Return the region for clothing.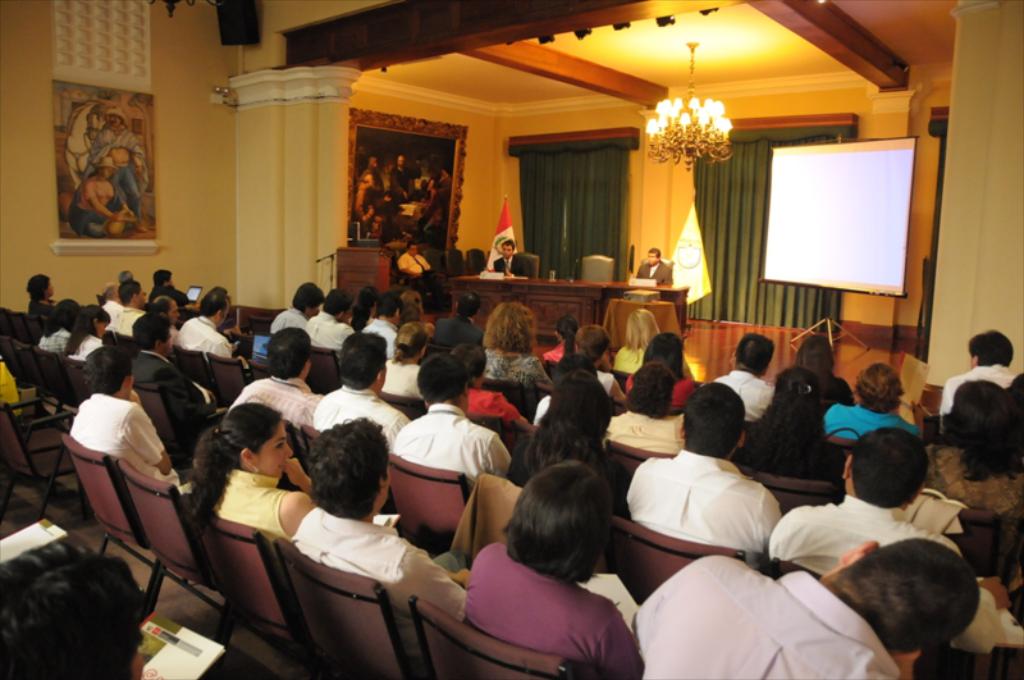
BBox(120, 168, 141, 215).
